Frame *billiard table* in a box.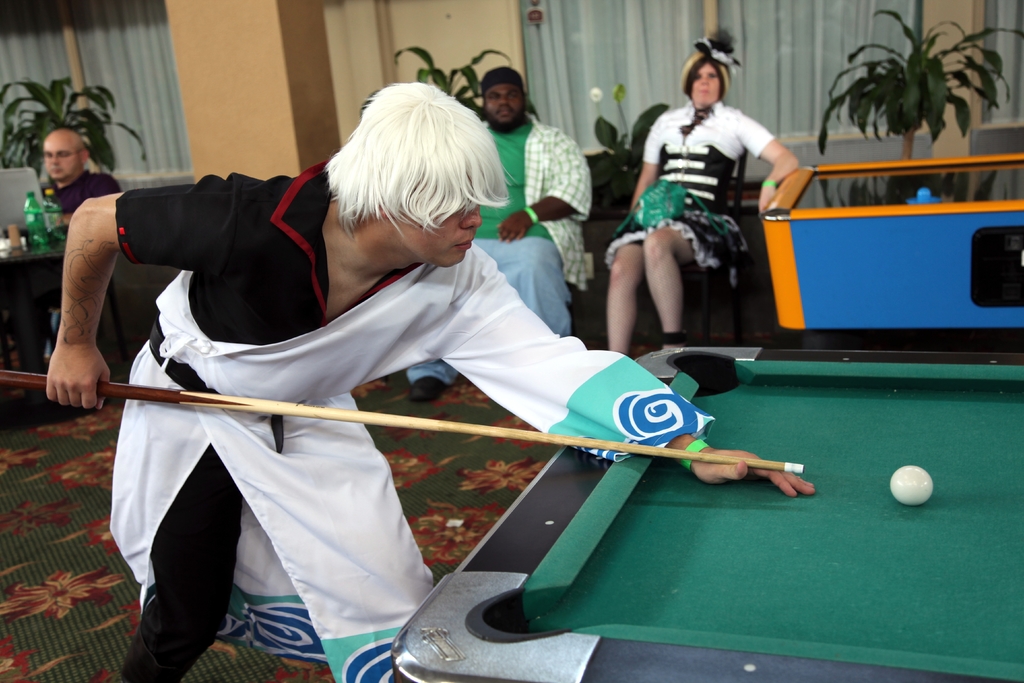
(391, 347, 1023, 682).
